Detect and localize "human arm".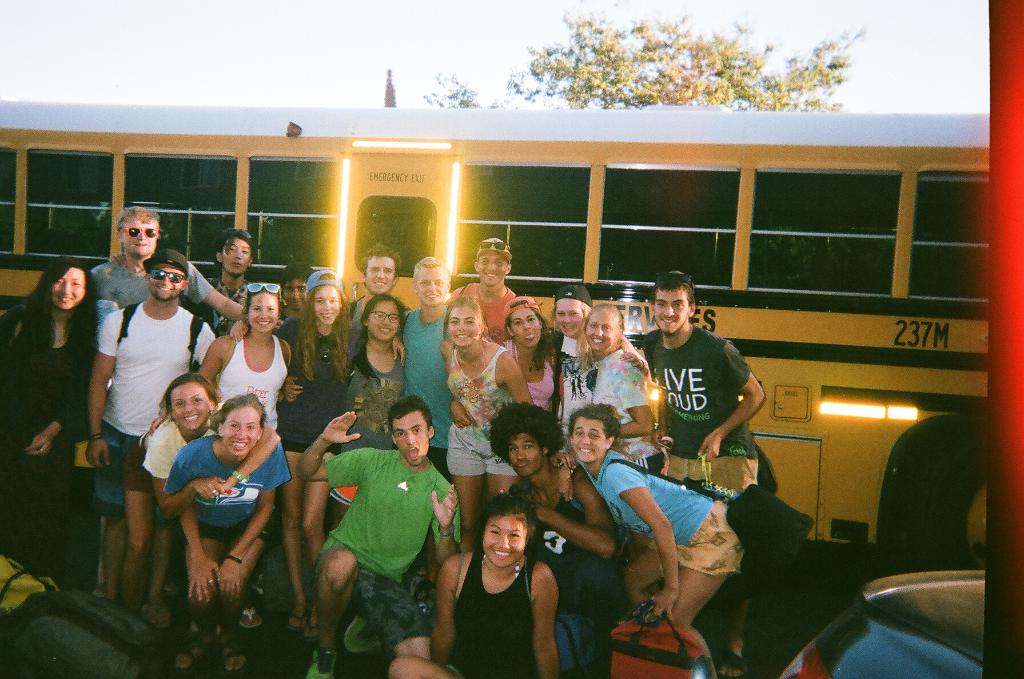
Localized at 146:330:241:438.
